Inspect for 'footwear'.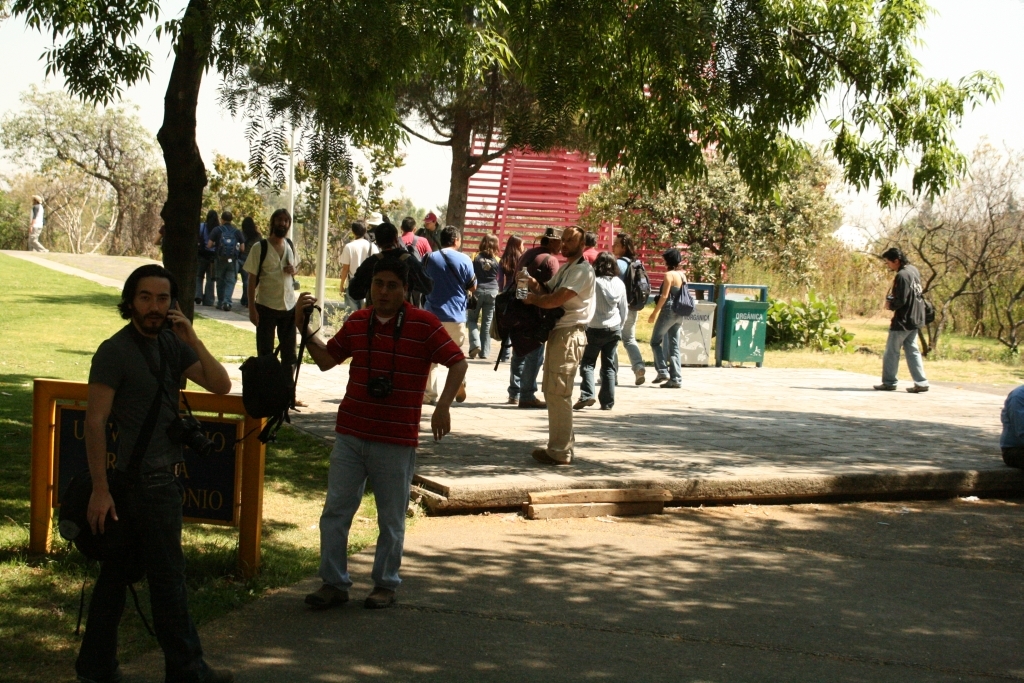
Inspection: <box>571,396,596,411</box>.
